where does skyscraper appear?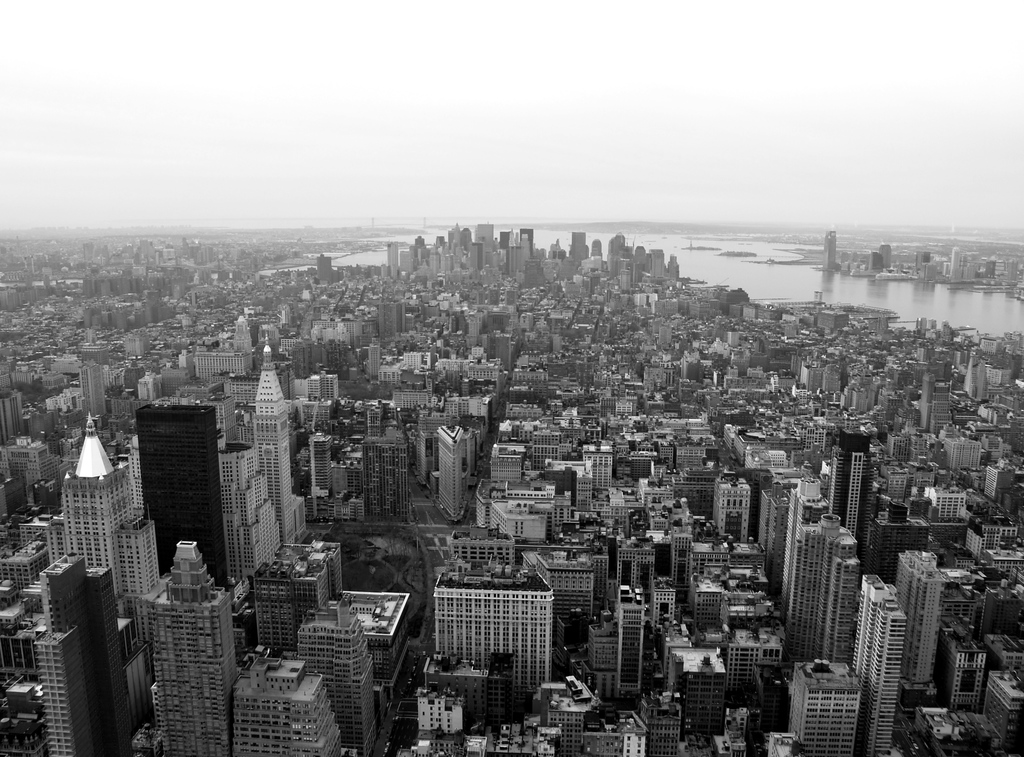
Appears at <region>436, 566, 548, 675</region>.
